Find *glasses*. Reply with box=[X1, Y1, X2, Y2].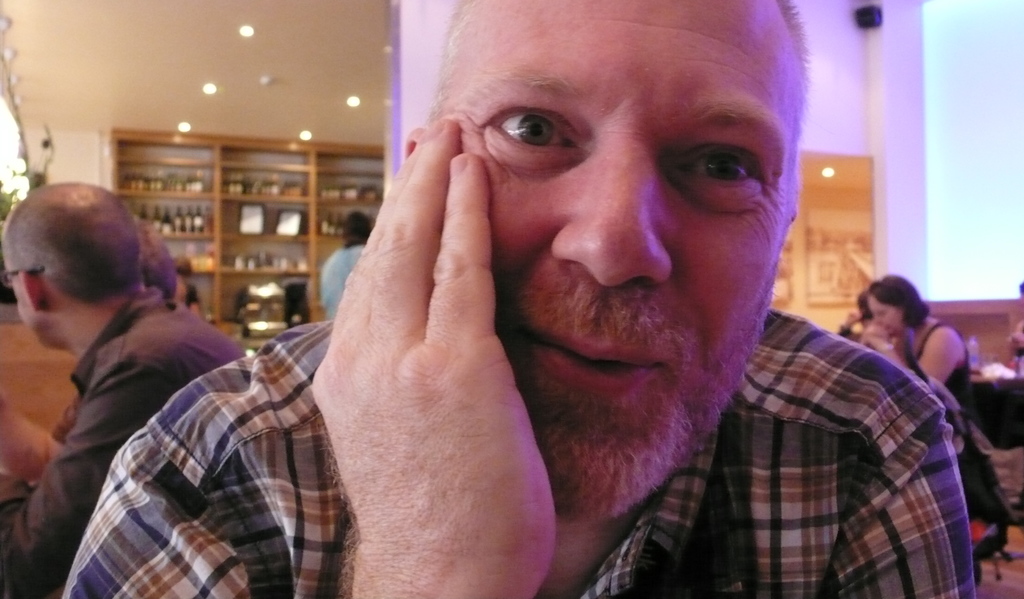
box=[3, 266, 42, 288].
